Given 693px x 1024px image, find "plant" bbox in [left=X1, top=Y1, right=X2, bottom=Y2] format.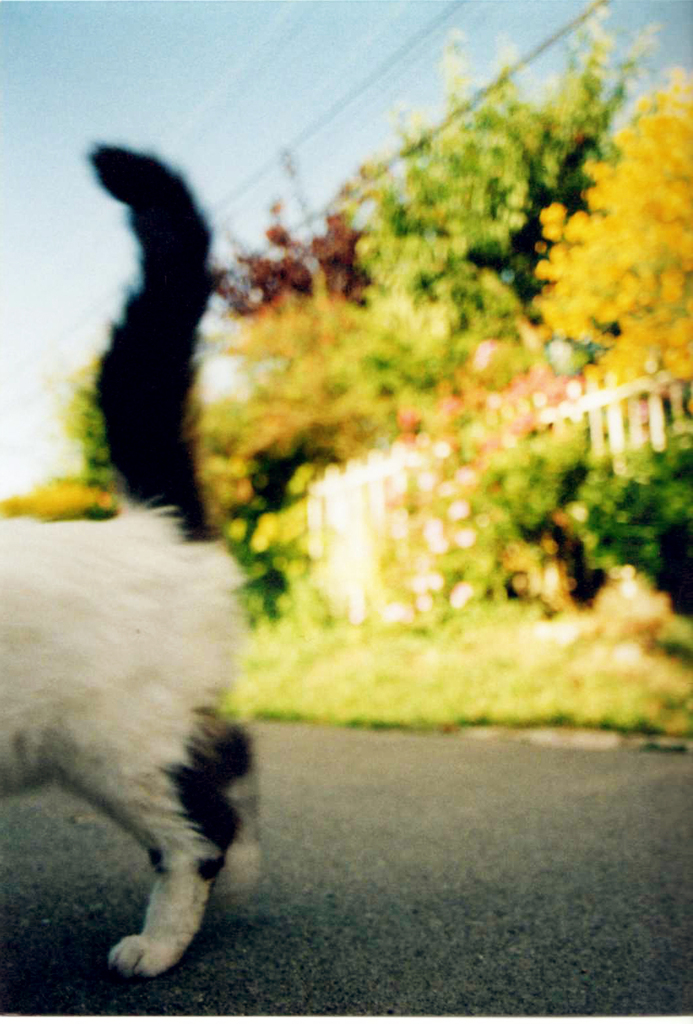
[left=439, top=403, right=605, bottom=614].
